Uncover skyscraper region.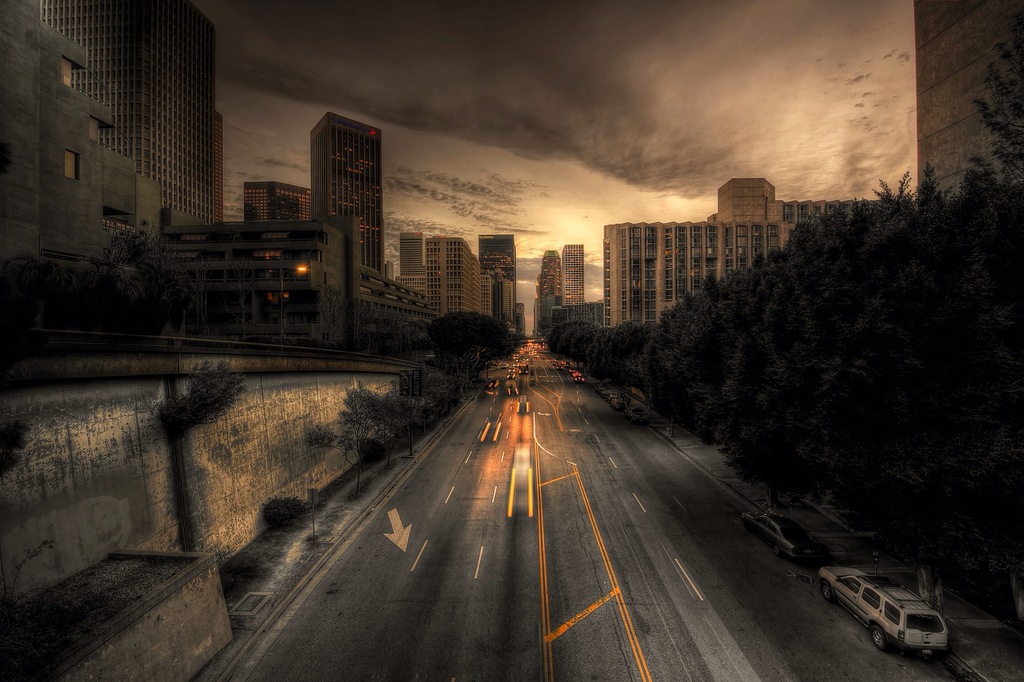
Uncovered: (left=244, top=182, right=307, bottom=220).
